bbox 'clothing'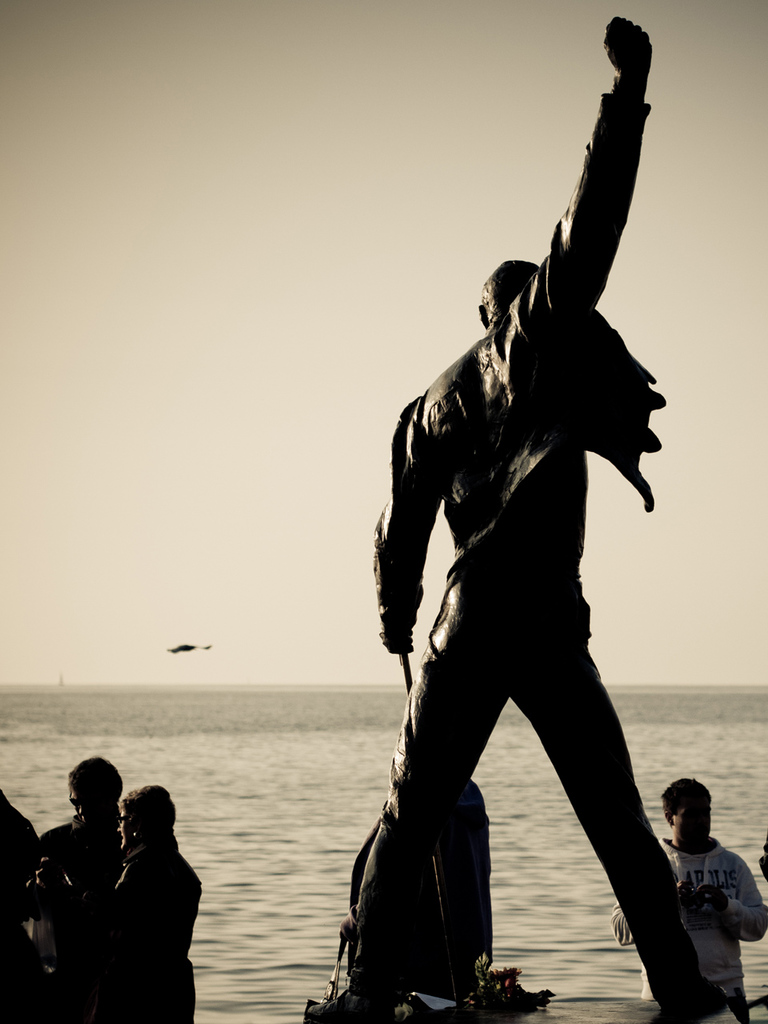
(609, 832, 767, 1023)
